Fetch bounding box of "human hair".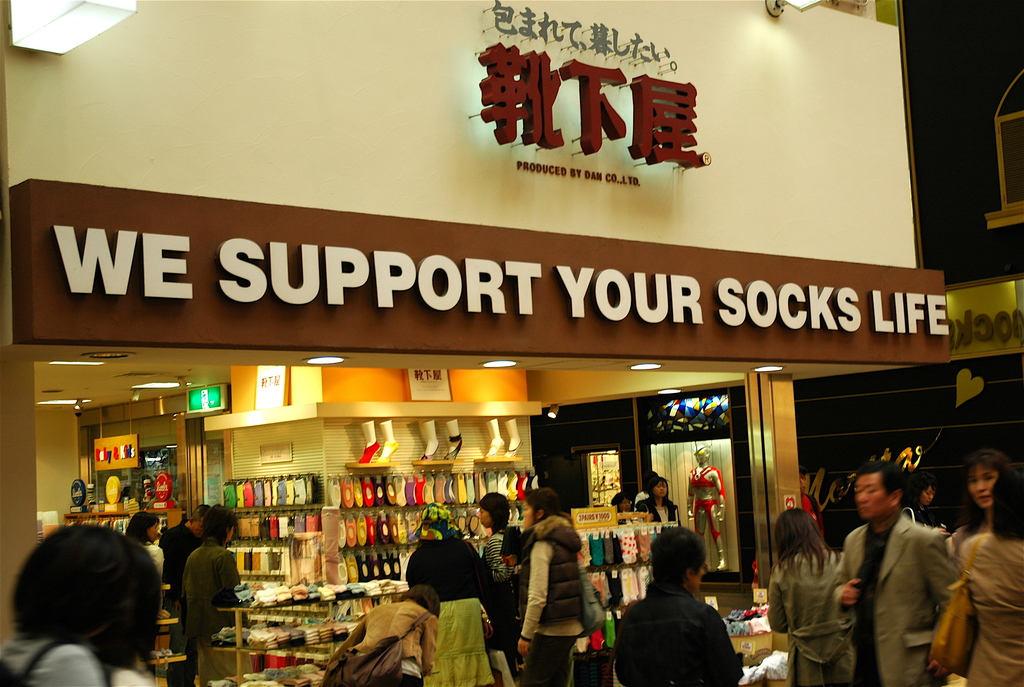
Bbox: 989, 460, 1023, 537.
